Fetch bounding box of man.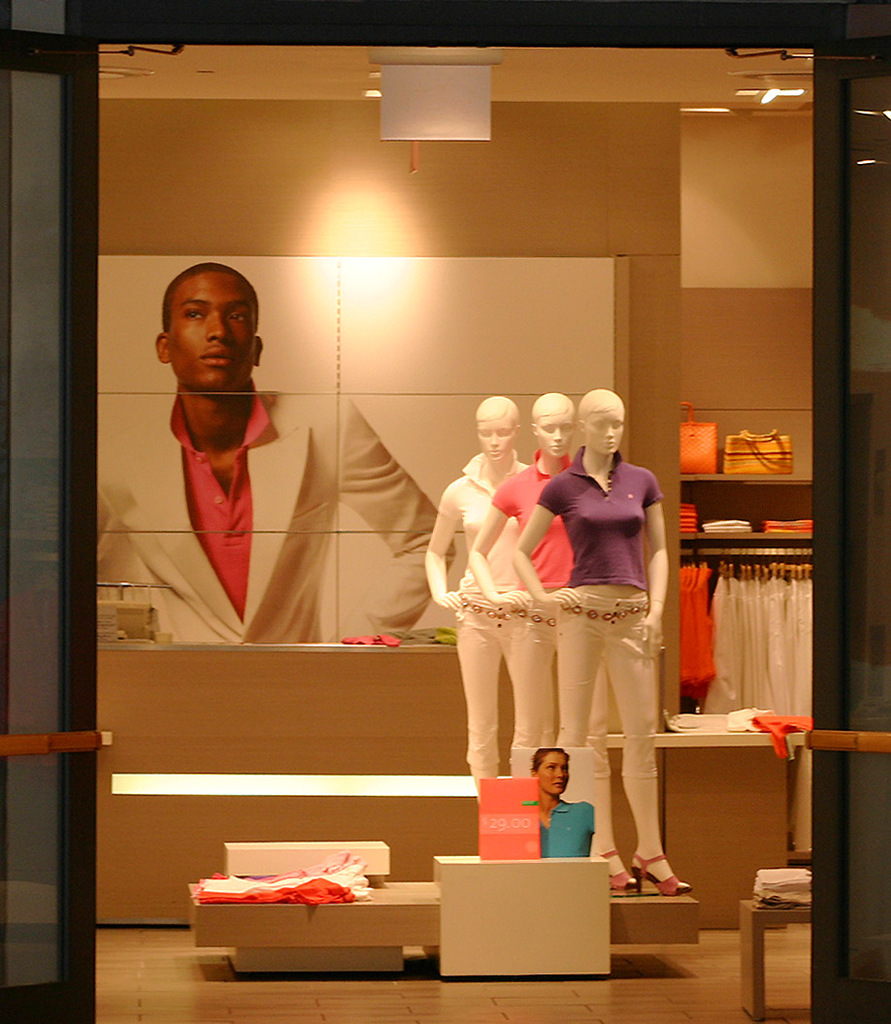
Bbox: 100 261 457 644.
